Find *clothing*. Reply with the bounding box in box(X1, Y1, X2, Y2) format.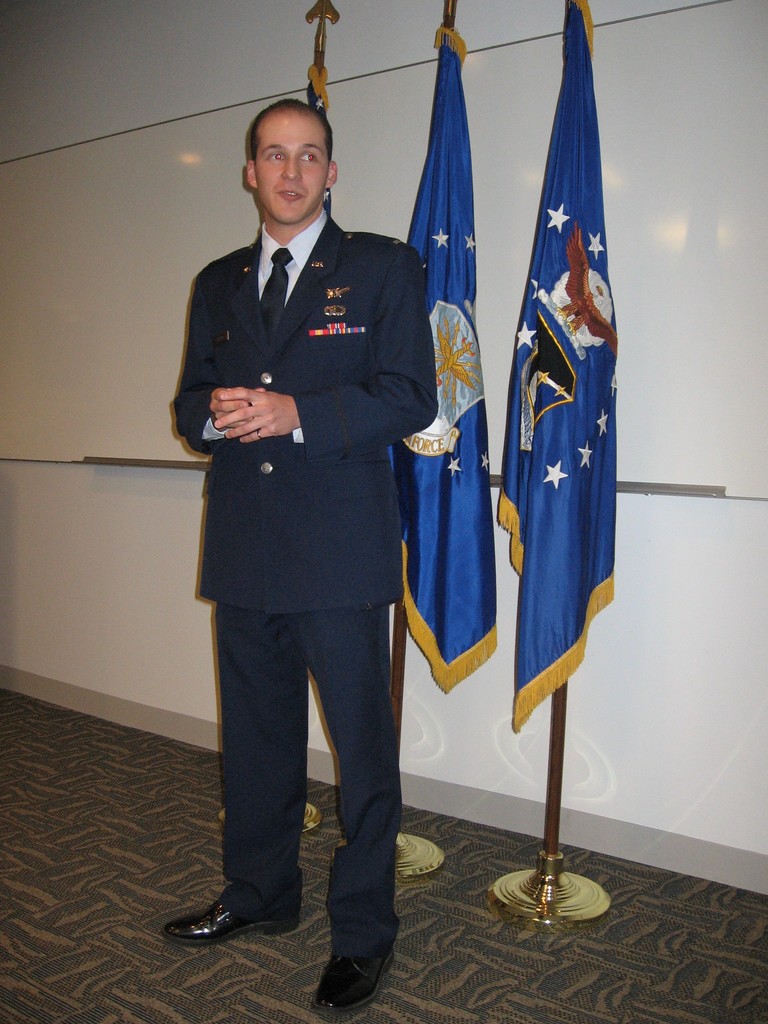
box(171, 210, 442, 964).
